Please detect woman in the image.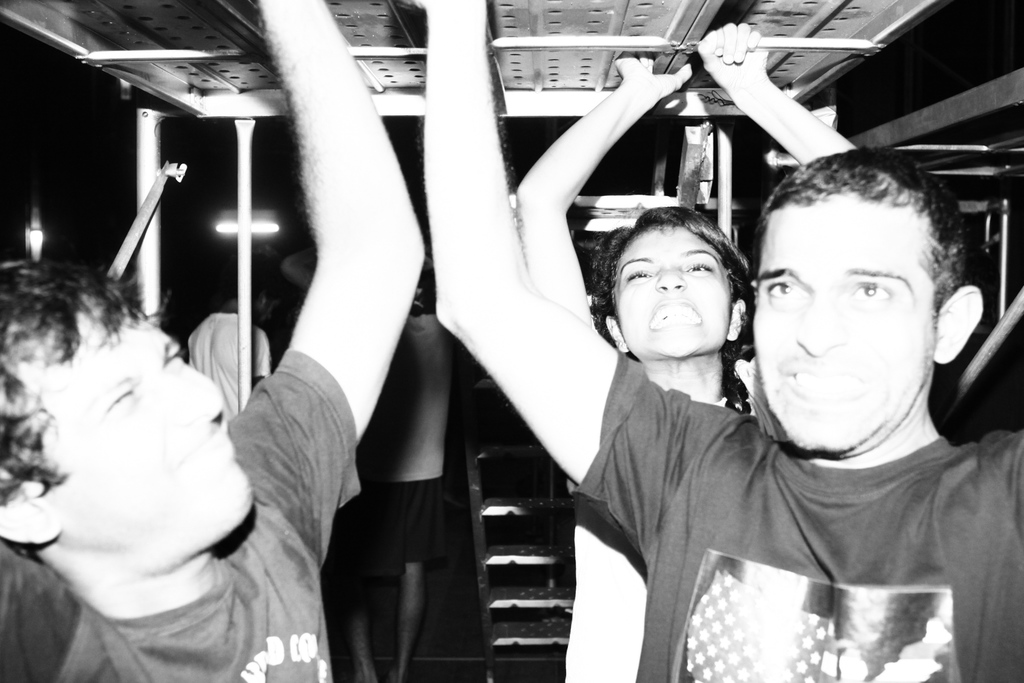
<bbox>502, 16, 860, 682</bbox>.
